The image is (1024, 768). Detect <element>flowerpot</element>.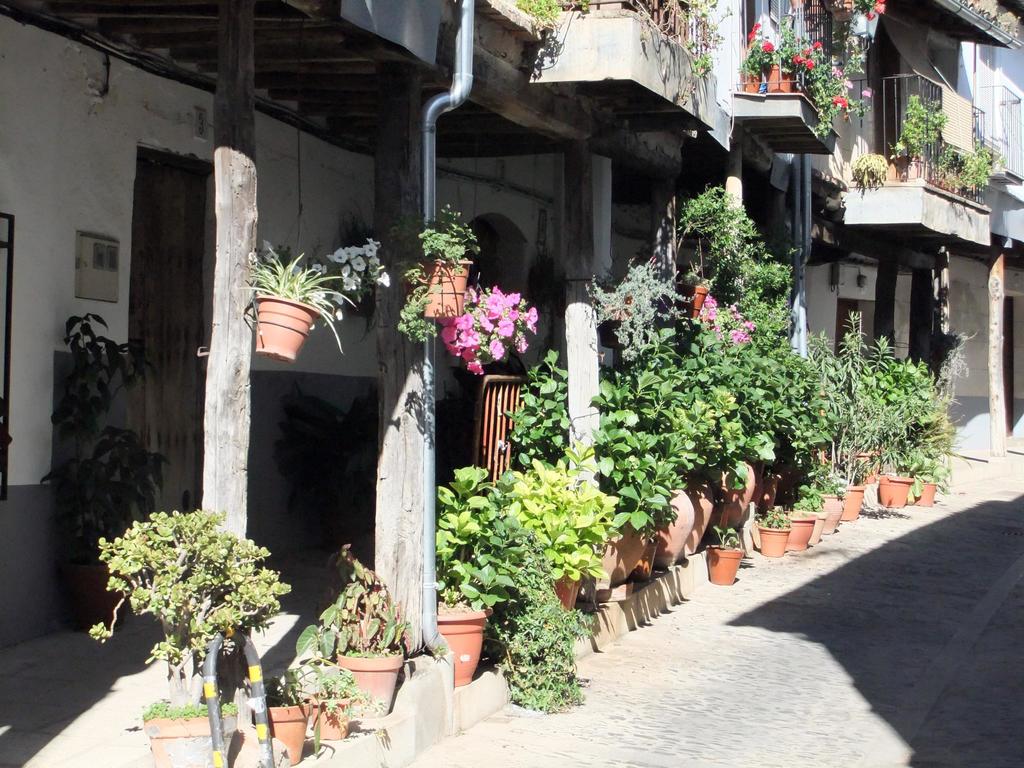
Detection: locate(673, 285, 710, 323).
